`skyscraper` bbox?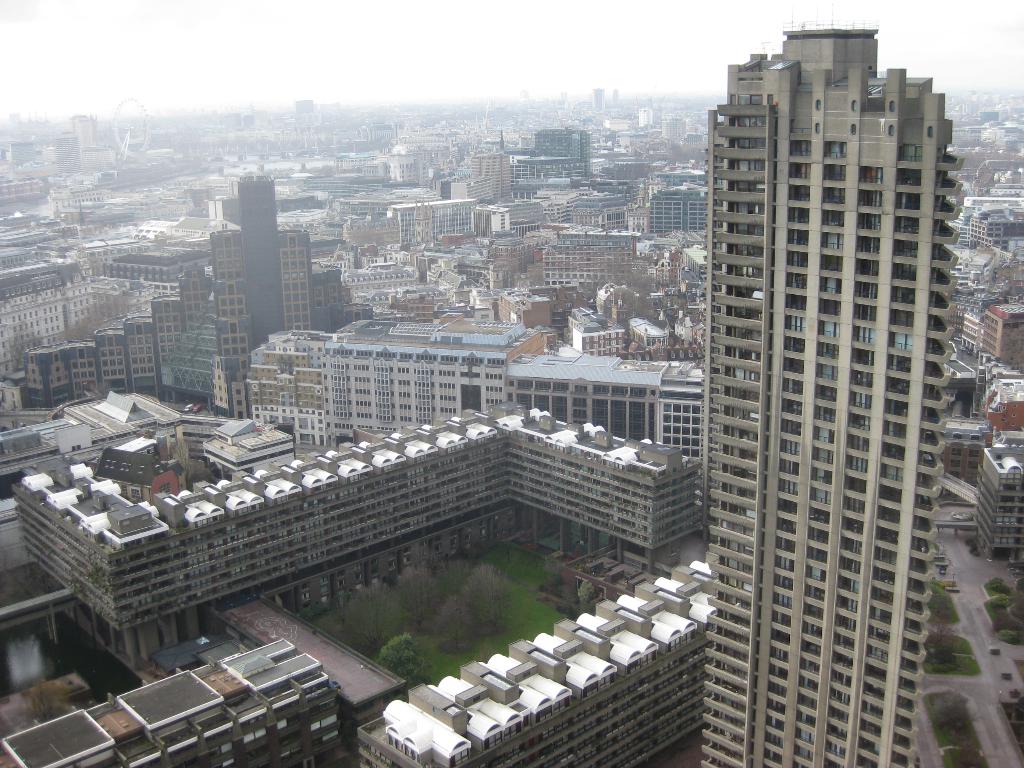
box(54, 134, 79, 177)
